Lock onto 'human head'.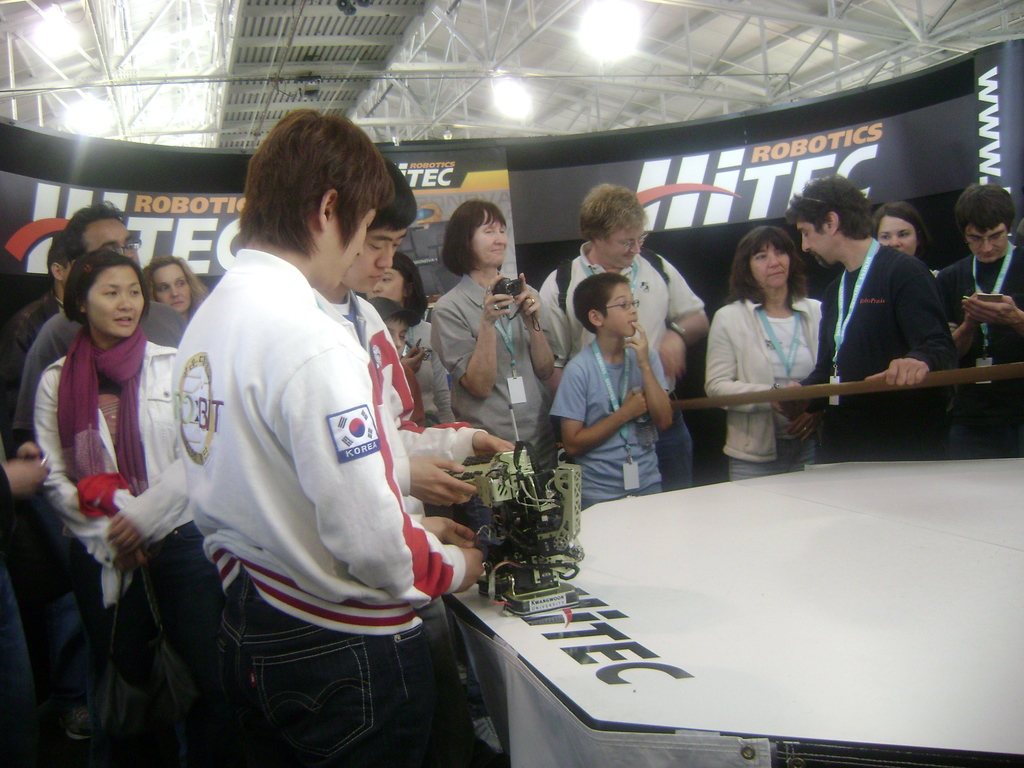
Locked: left=372, top=252, right=422, bottom=303.
